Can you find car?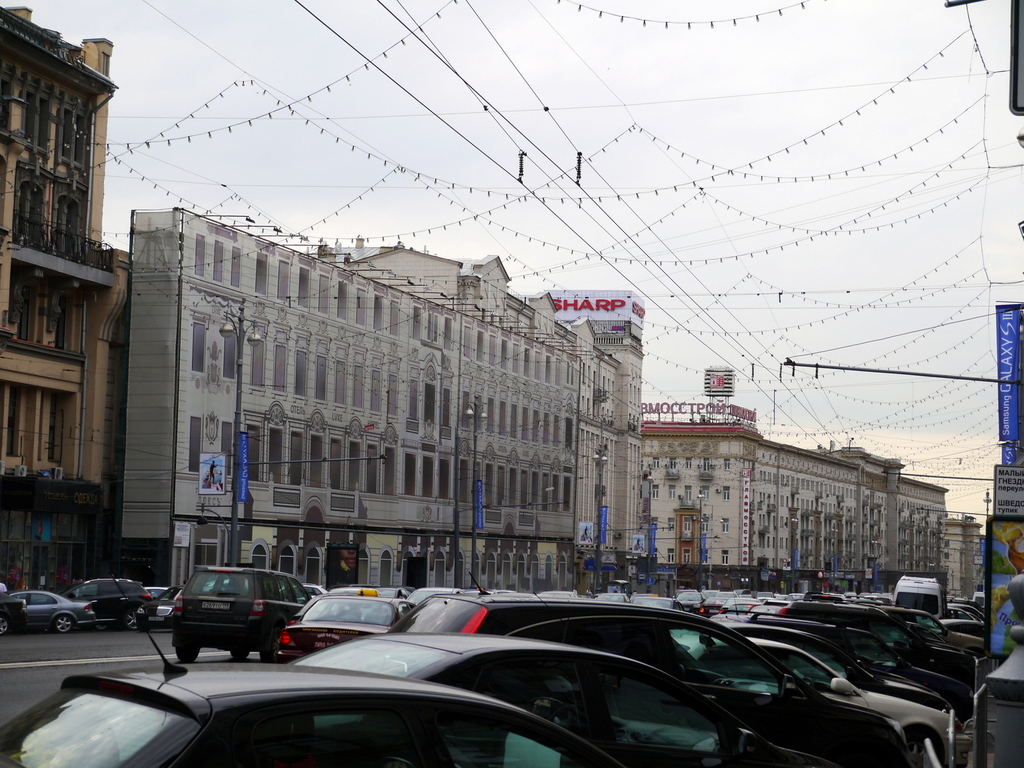
Yes, bounding box: Rect(67, 575, 157, 630).
